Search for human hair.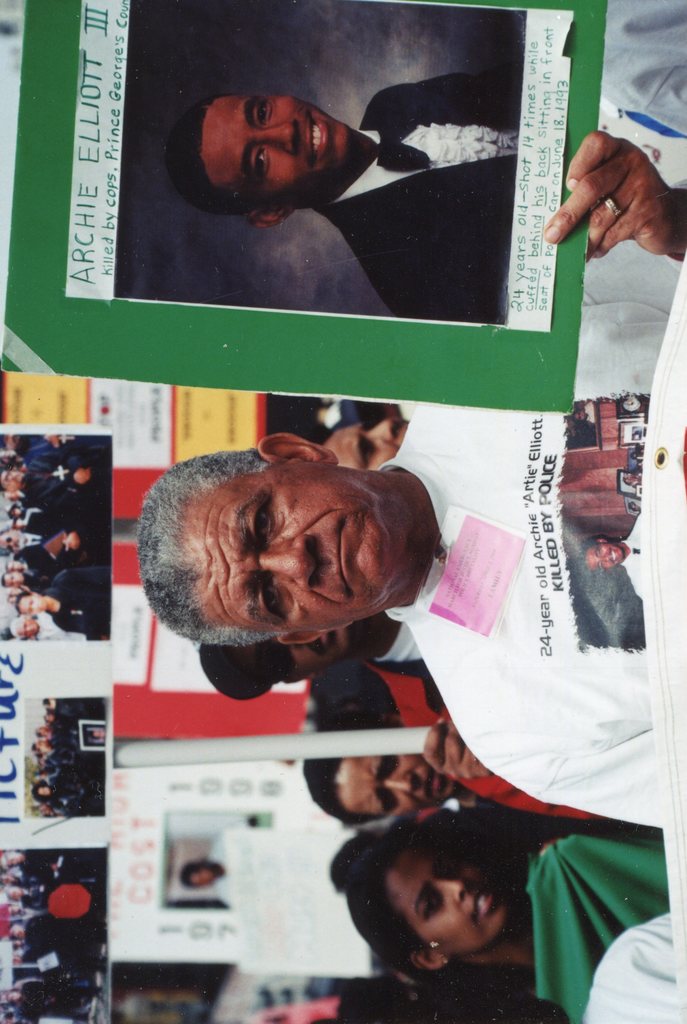
Found at Rect(133, 445, 274, 652).
